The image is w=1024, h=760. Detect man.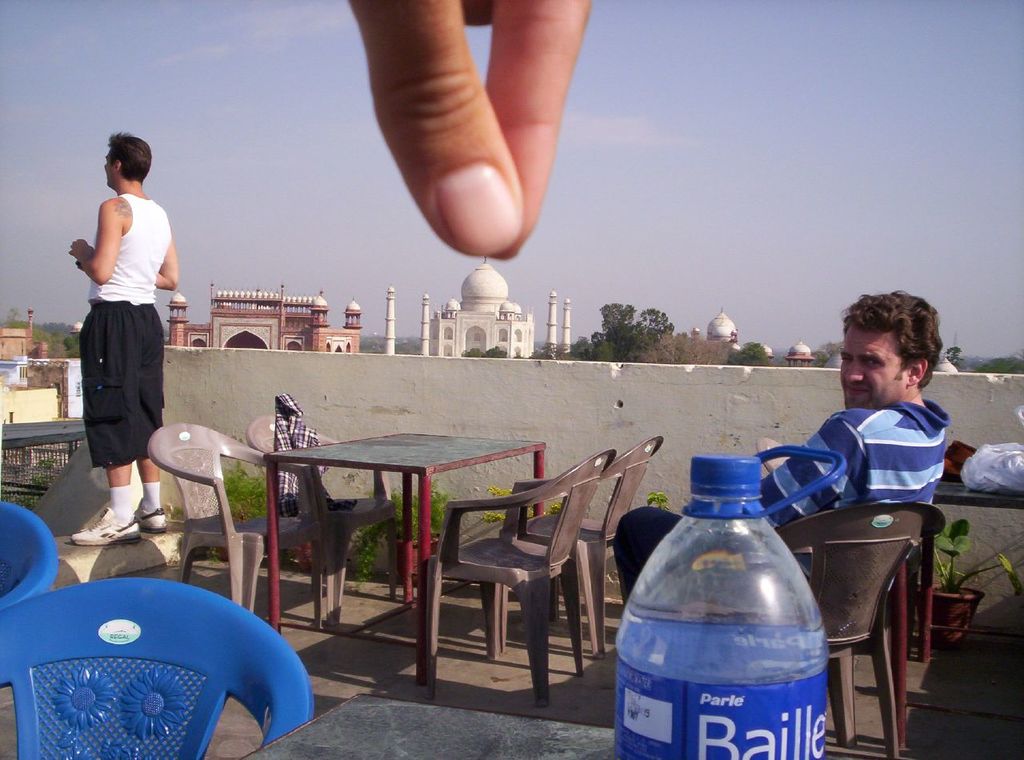
Detection: 62, 135, 181, 554.
